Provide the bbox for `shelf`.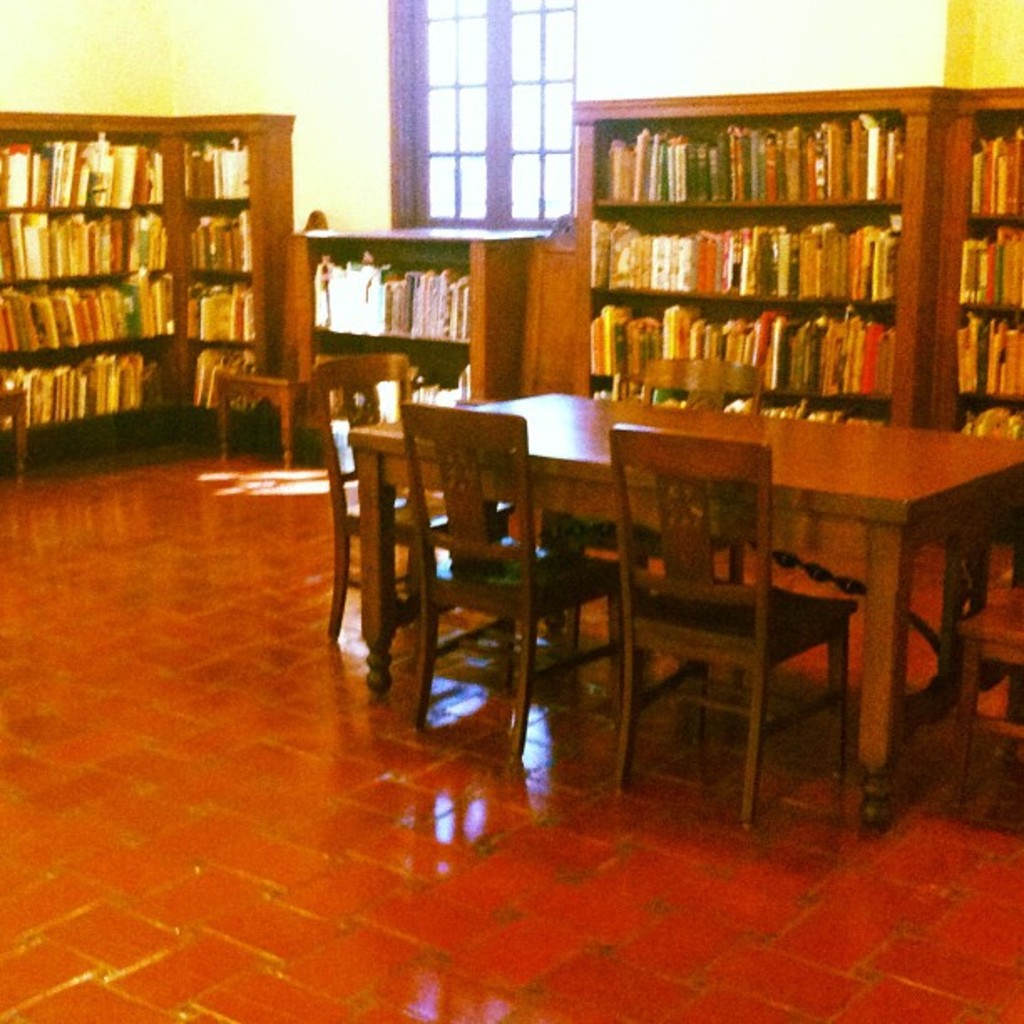
0/338/187/435.
